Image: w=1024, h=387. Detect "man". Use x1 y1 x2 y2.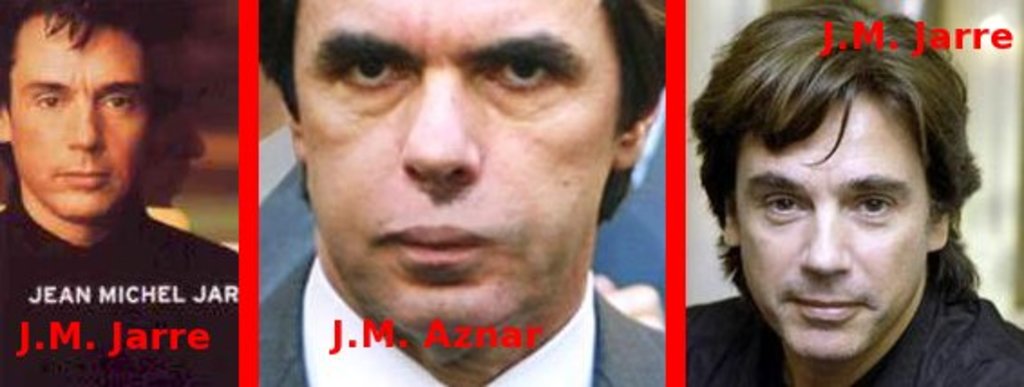
0 0 232 385.
